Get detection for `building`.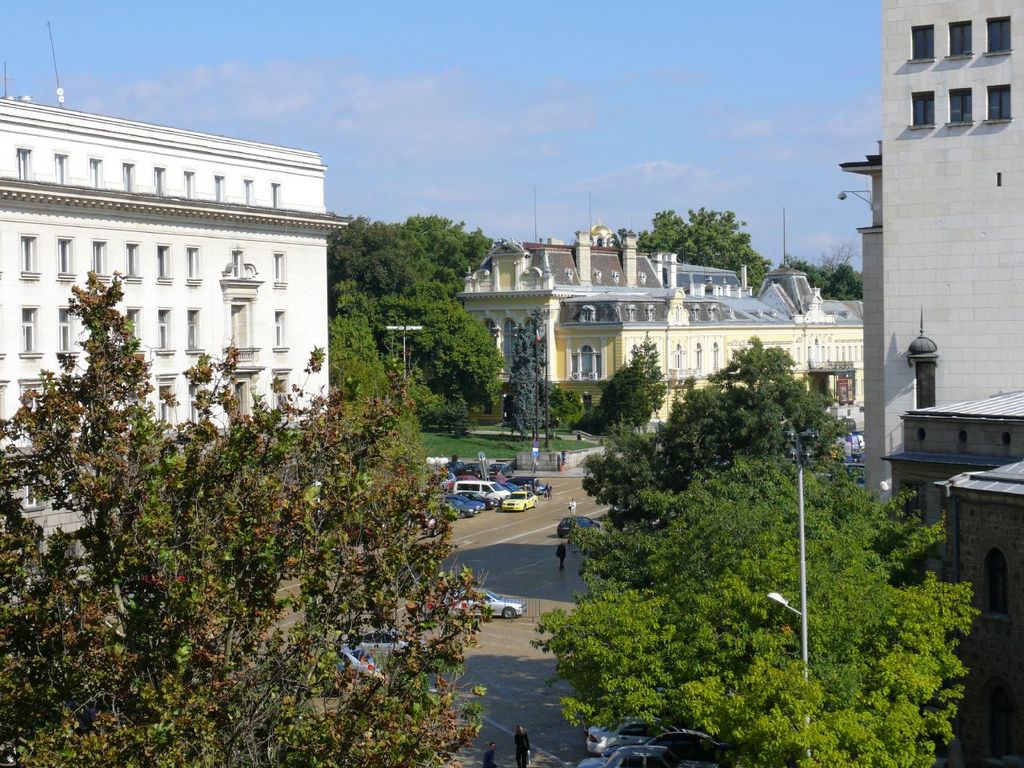
Detection: 0:21:352:581.
